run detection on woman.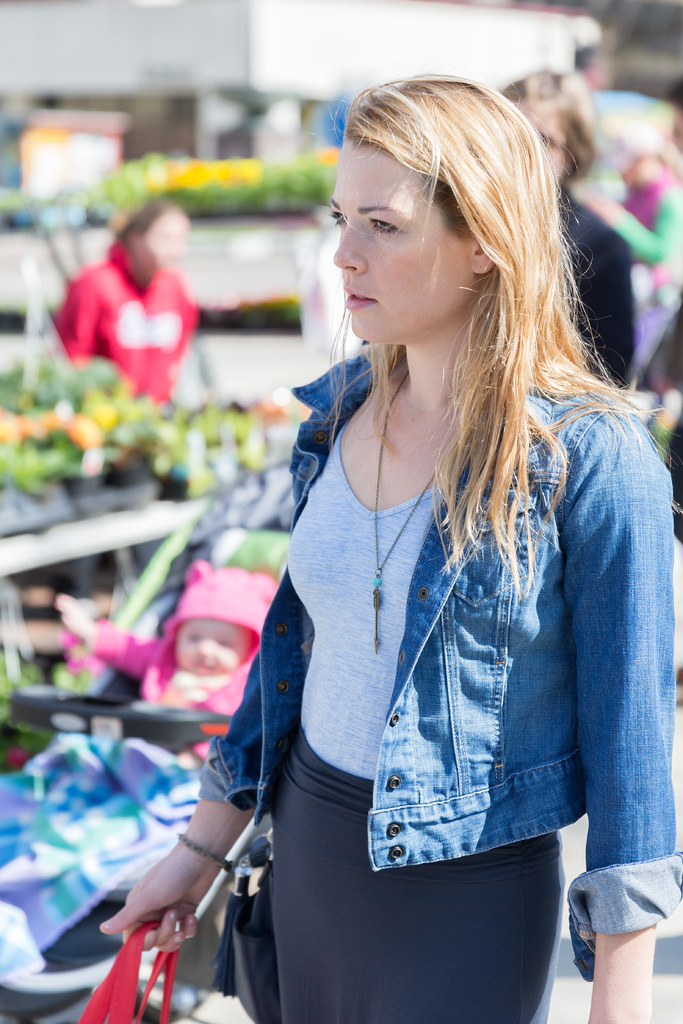
Result: detection(47, 189, 204, 415).
